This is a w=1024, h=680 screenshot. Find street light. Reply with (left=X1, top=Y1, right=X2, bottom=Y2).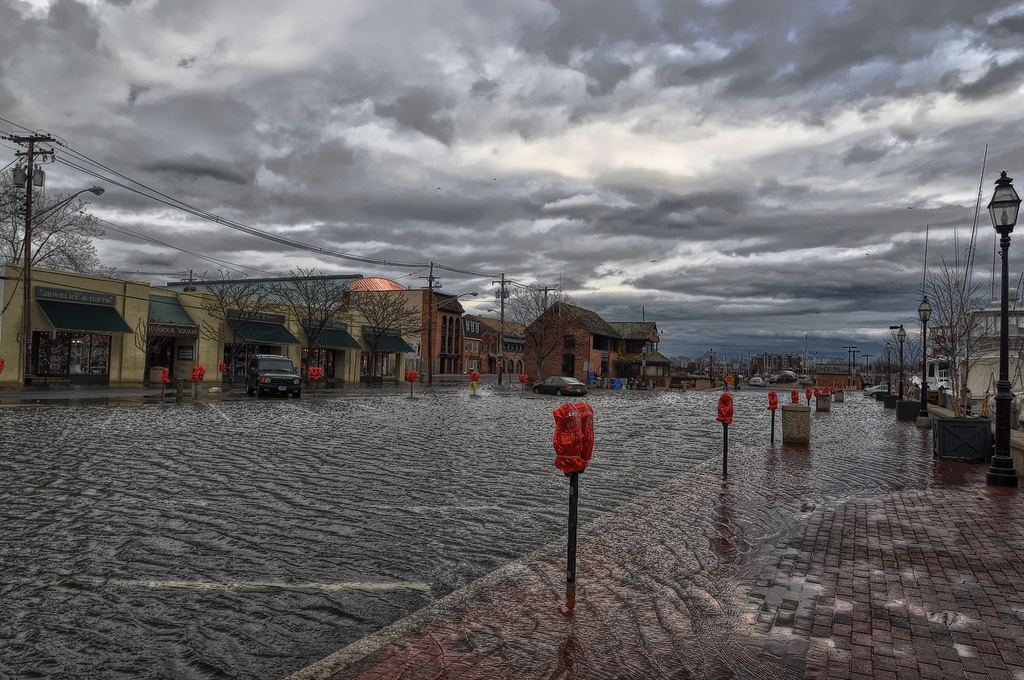
(left=916, top=298, right=938, bottom=425).
